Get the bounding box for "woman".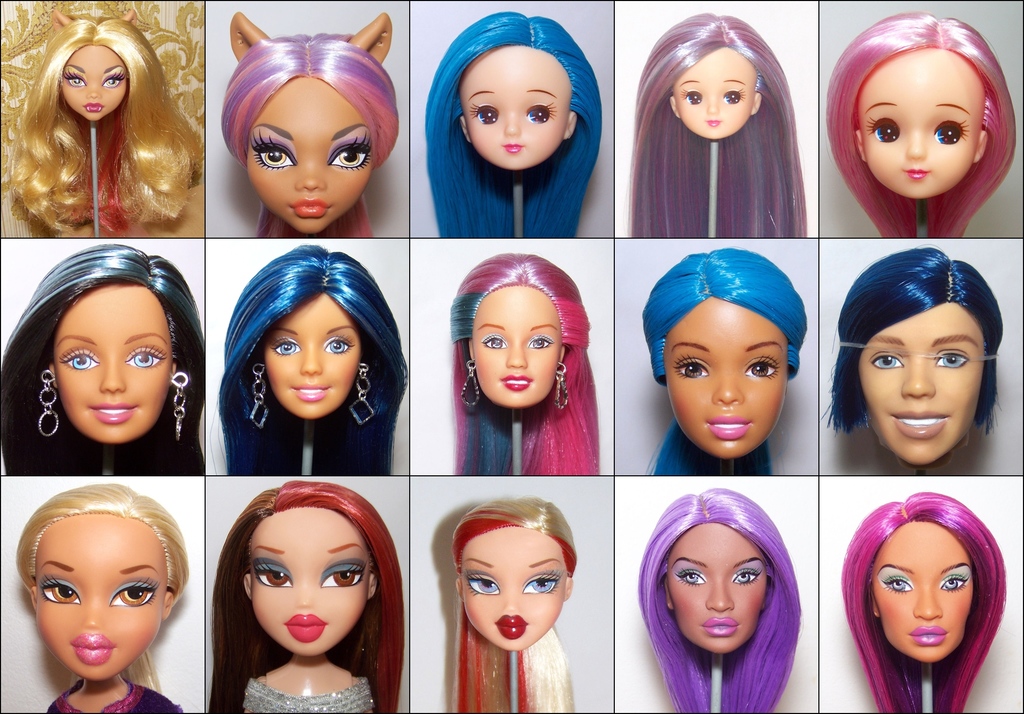
(left=7, top=10, right=205, bottom=236).
